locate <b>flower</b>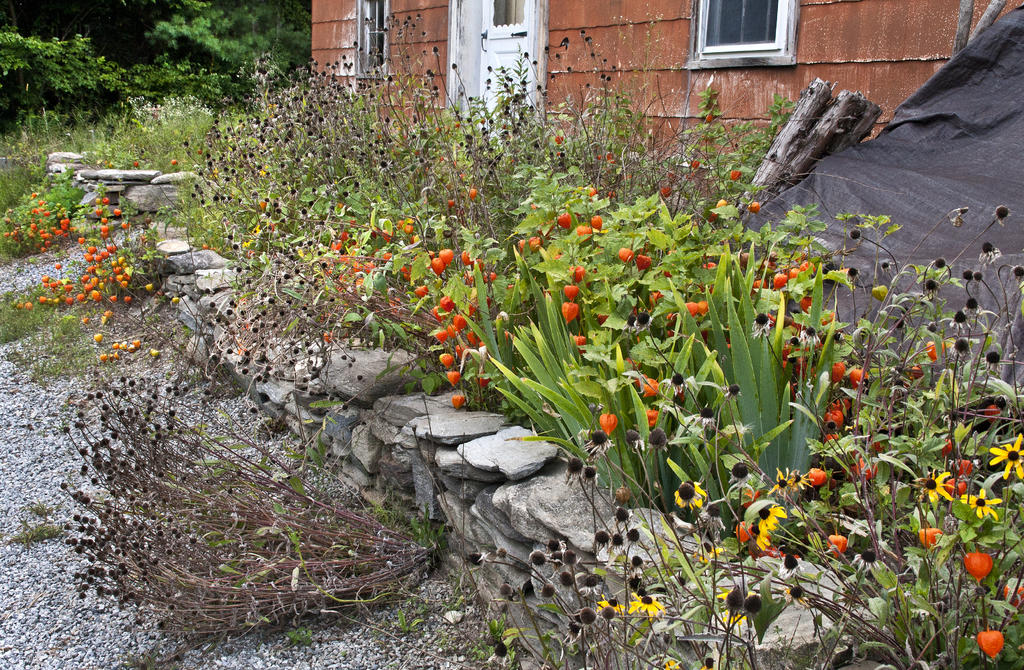
Rect(555, 134, 565, 144)
